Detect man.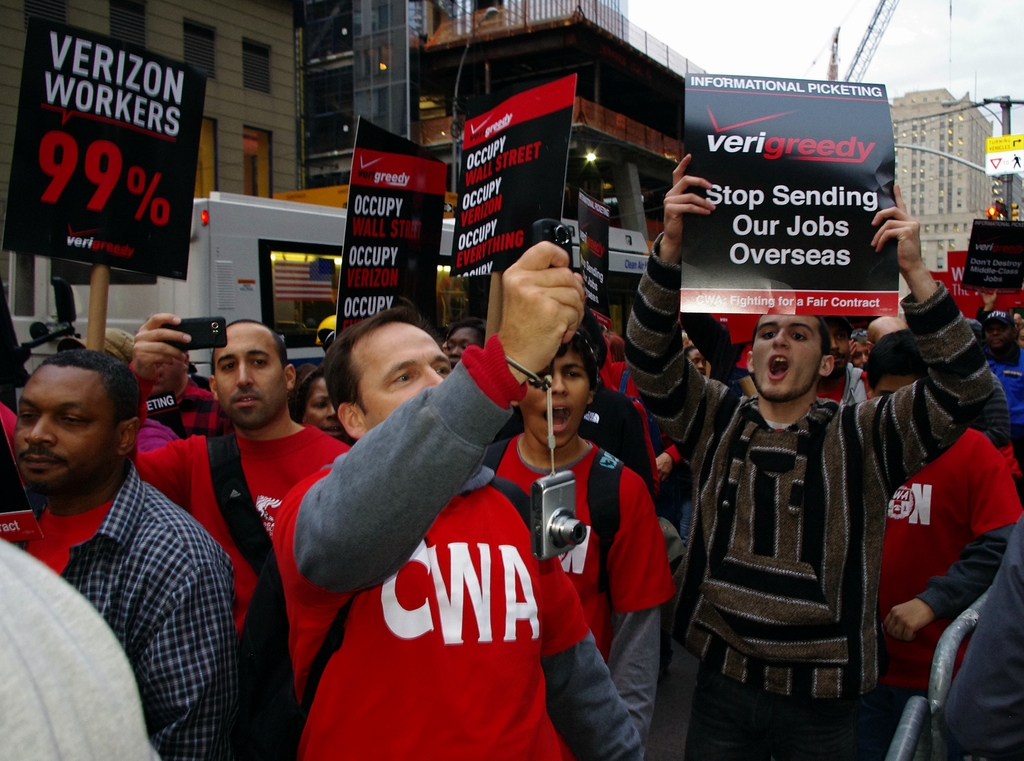
Detected at x1=862, y1=314, x2=930, y2=387.
